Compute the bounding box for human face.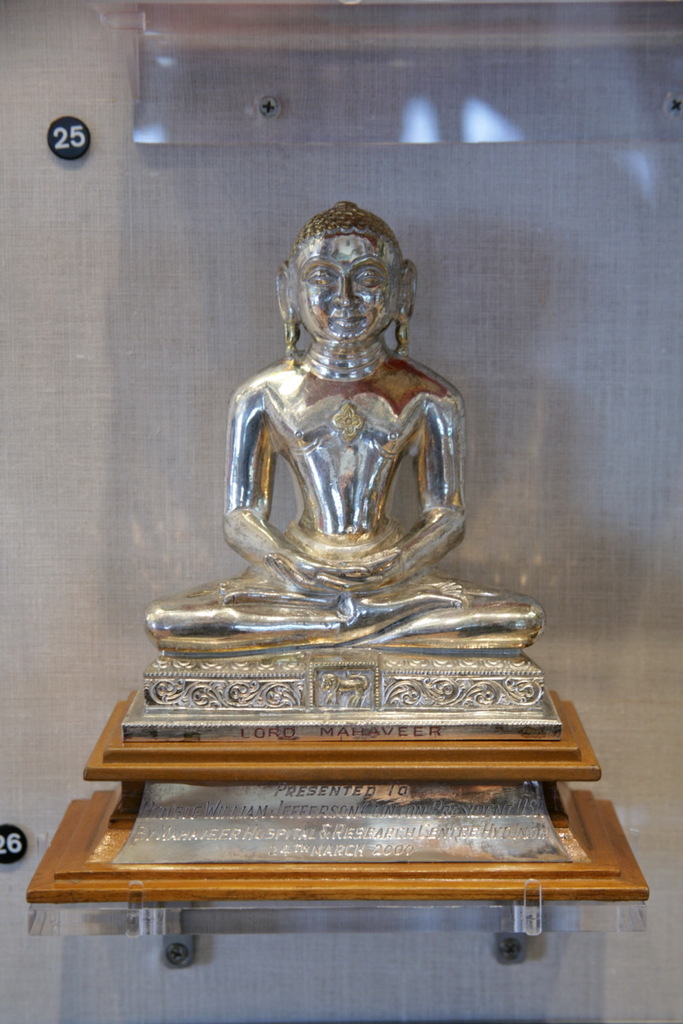
select_region(287, 239, 402, 339).
